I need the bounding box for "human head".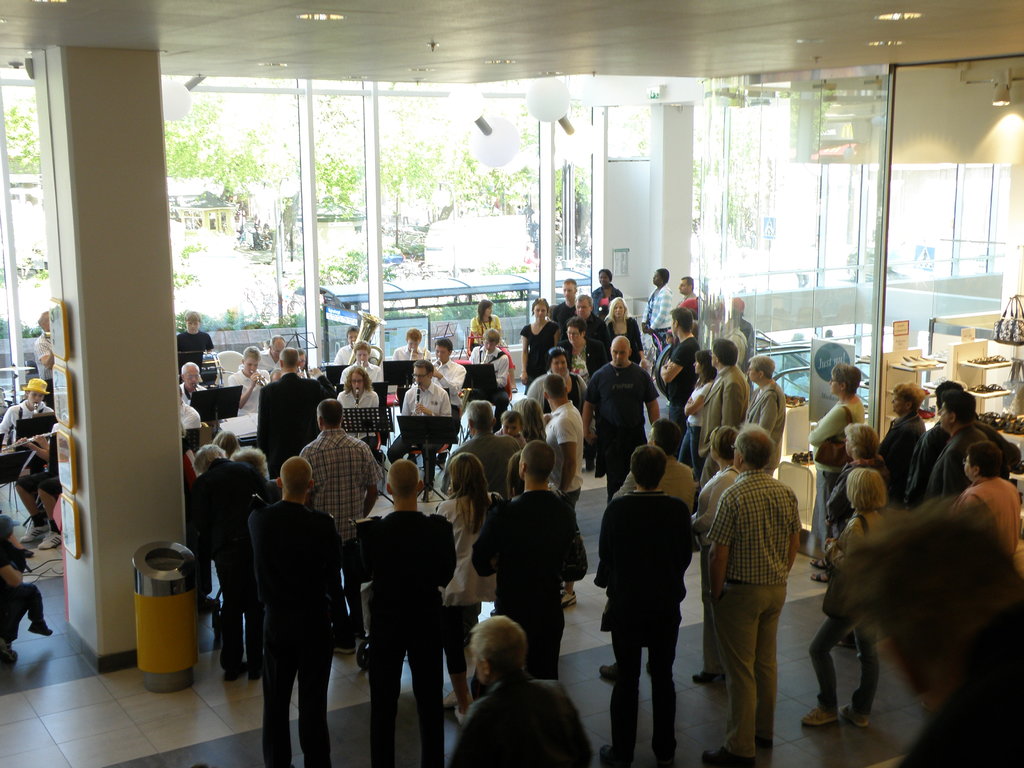
Here it is: [228, 443, 267, 479].
